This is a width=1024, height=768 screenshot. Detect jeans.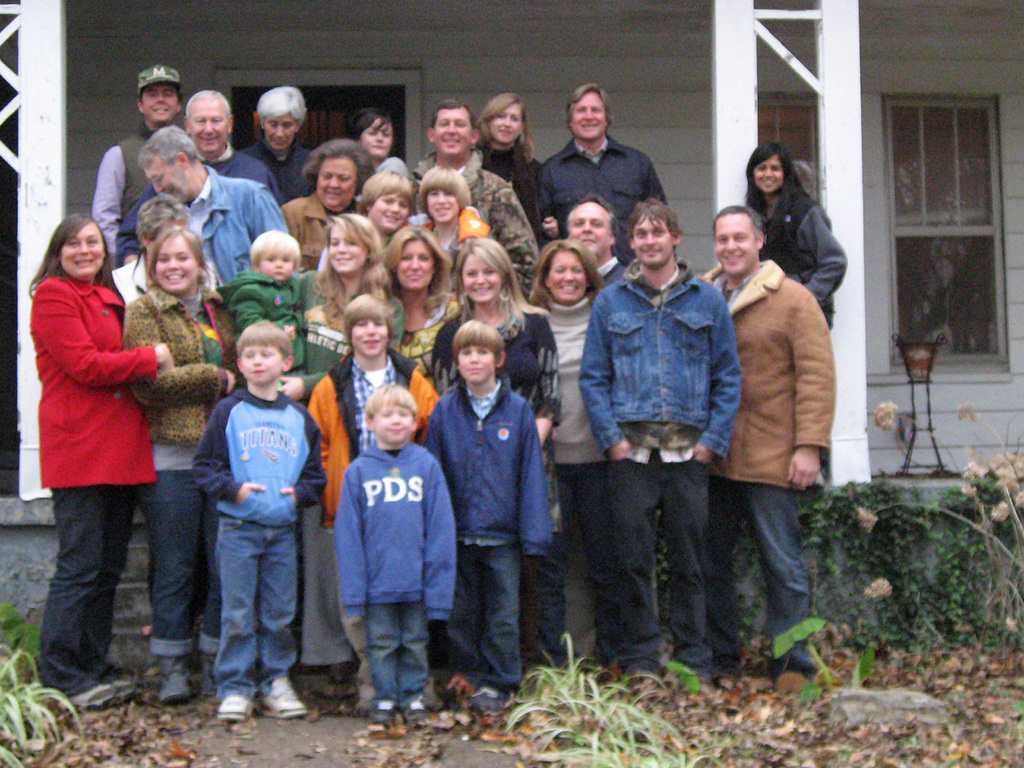
locate(617, 461, 717, 666).
